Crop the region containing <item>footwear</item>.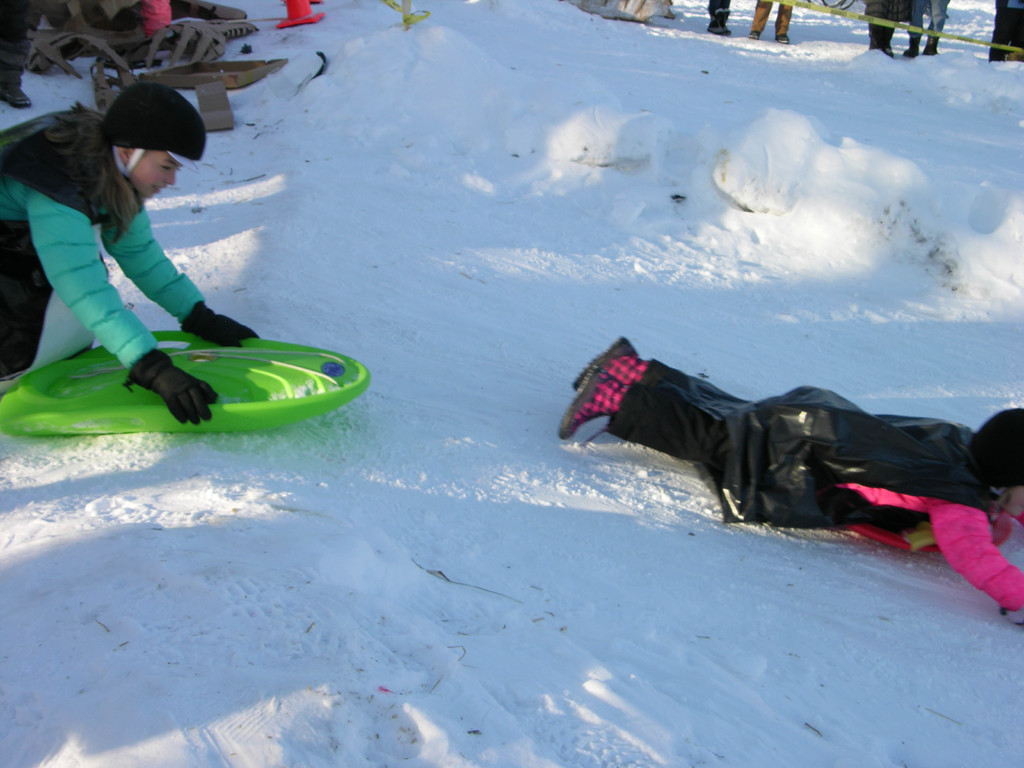
Crop region: left=552, top=339, right=657, bottom=435.
